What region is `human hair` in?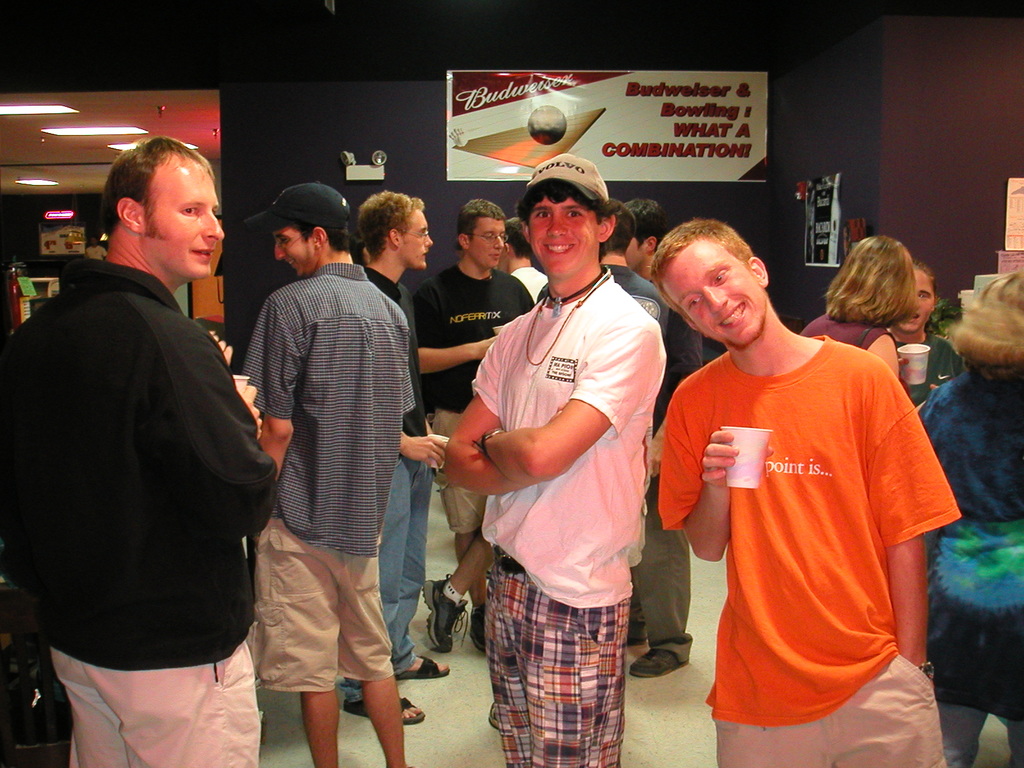
rect(290, 220, 351, 249).
